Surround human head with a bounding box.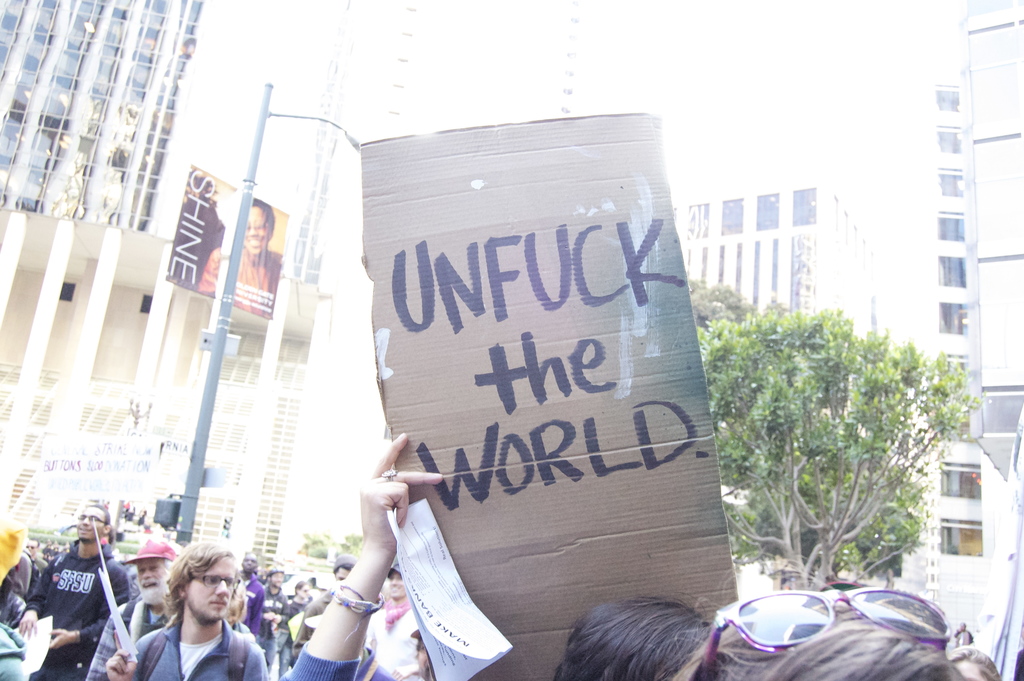
box(703, 587, 952, 680).
